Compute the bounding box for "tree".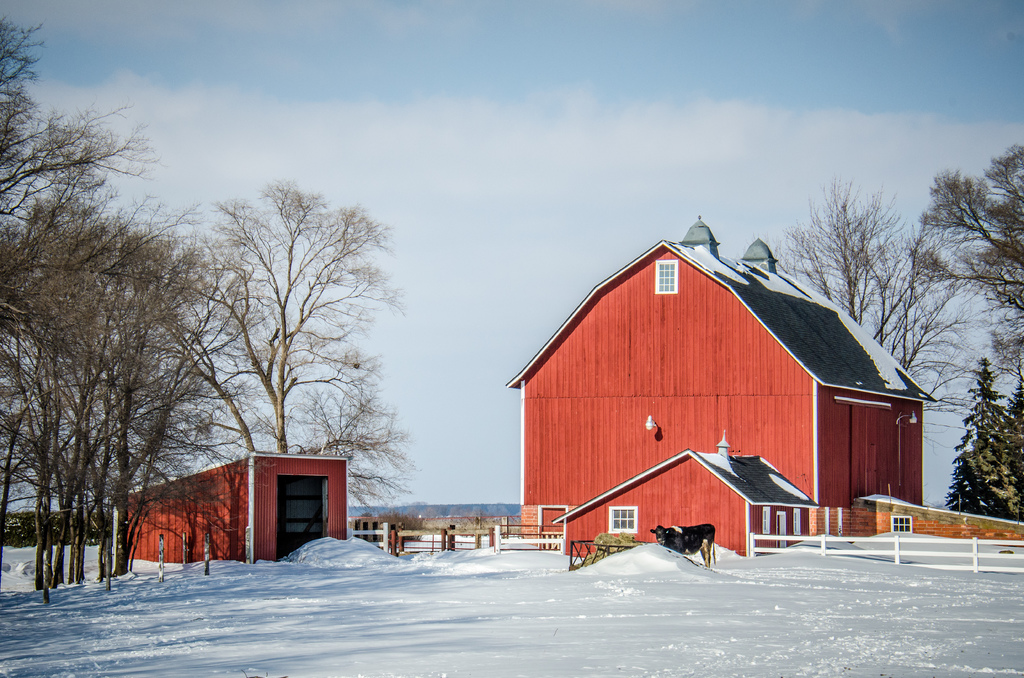
(941,354,1023,539).
